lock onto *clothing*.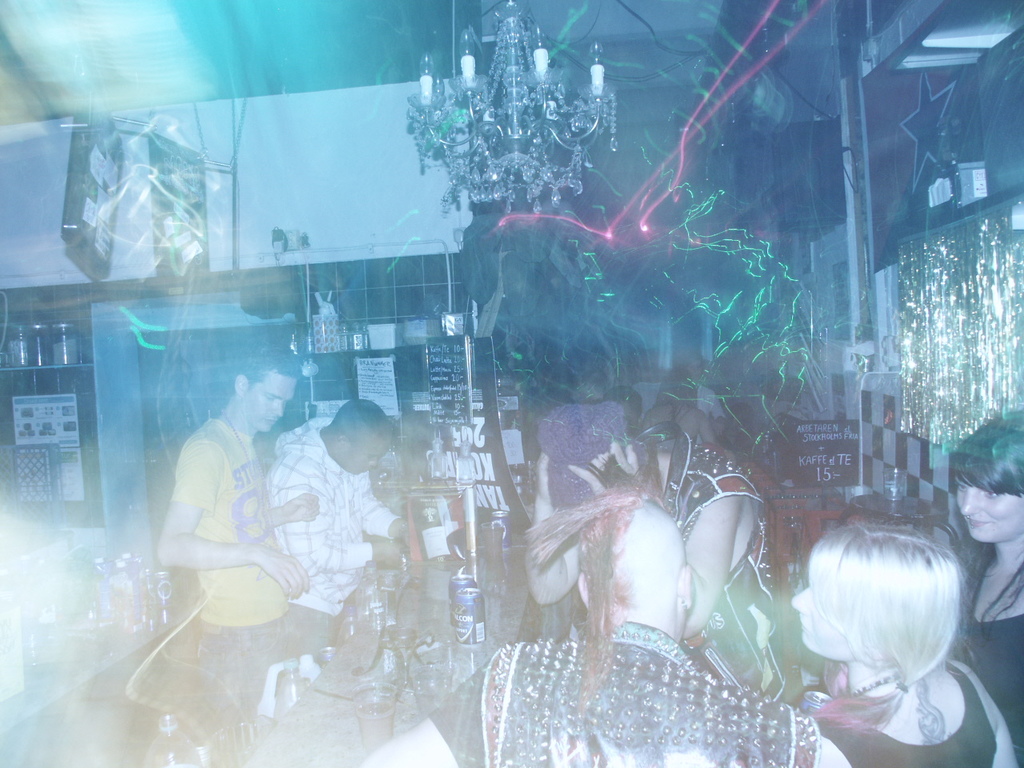
Locked: 266/420/402/660.
